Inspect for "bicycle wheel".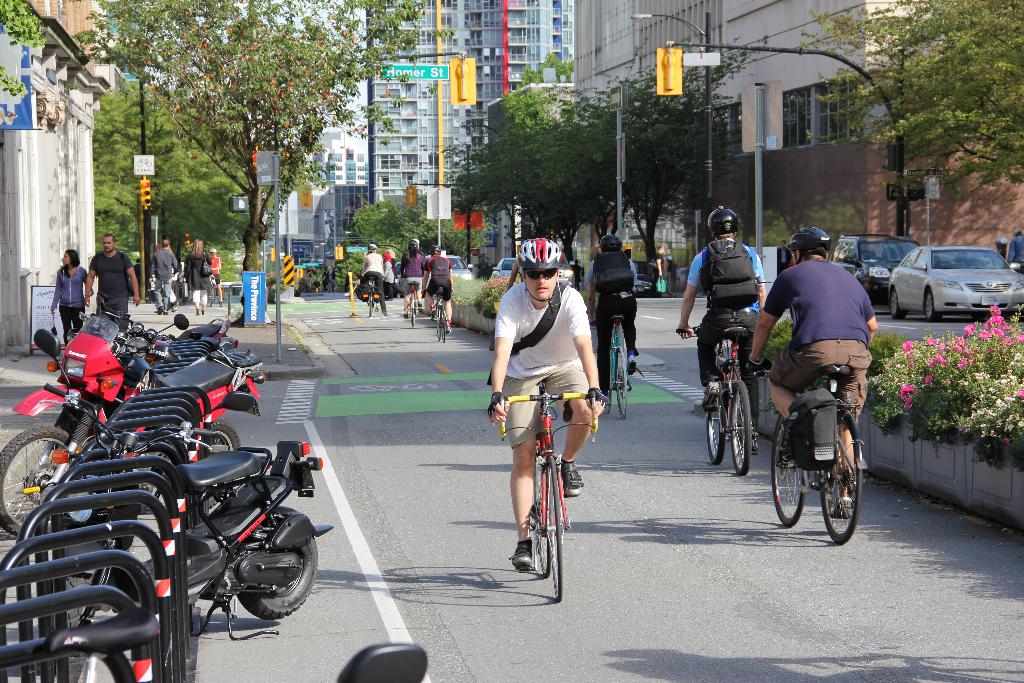
Inspection: [x1=204, y1=285, x2=212, y2=308].
